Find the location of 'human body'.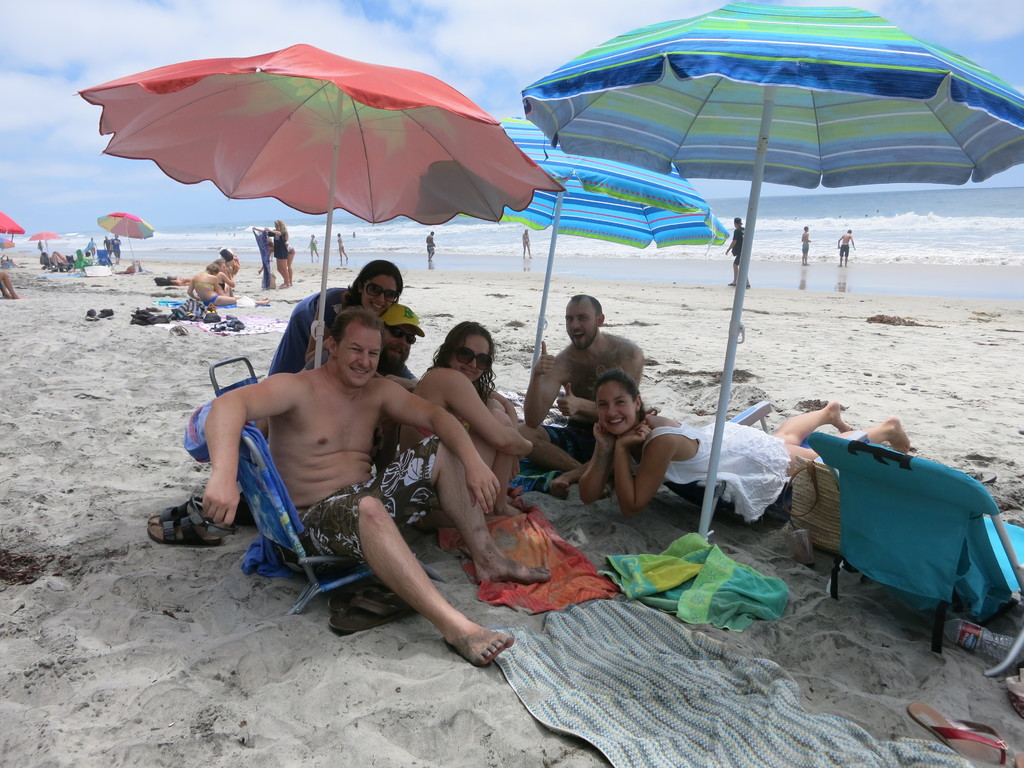
Location: Rect(188, 264, 269, 307).
